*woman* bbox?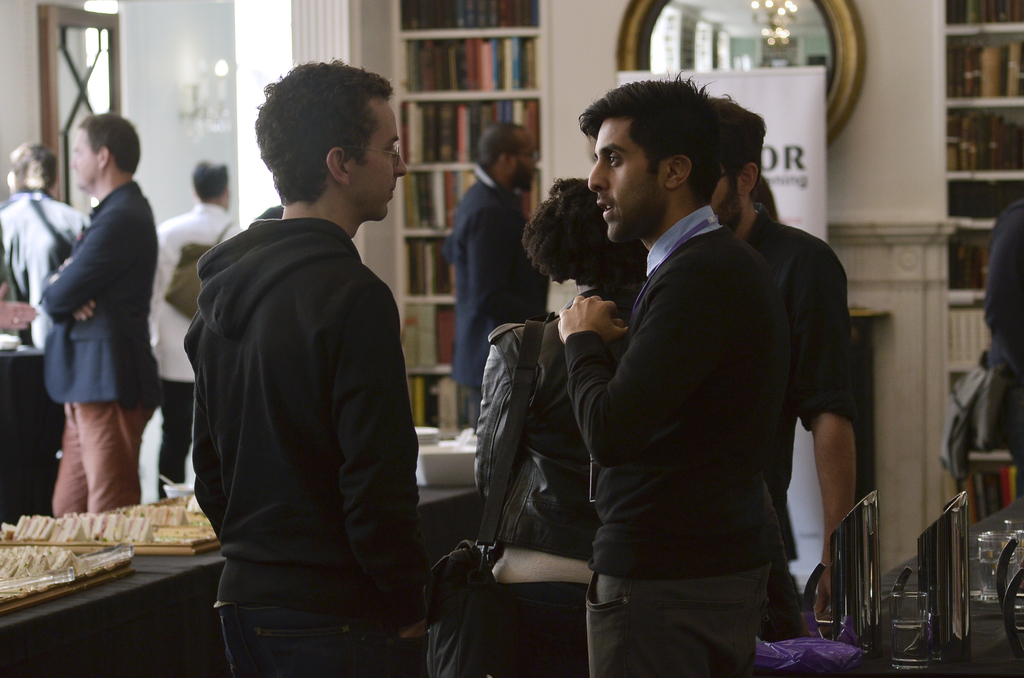
[x1=467, y1=172, x2=644, y2=677]
